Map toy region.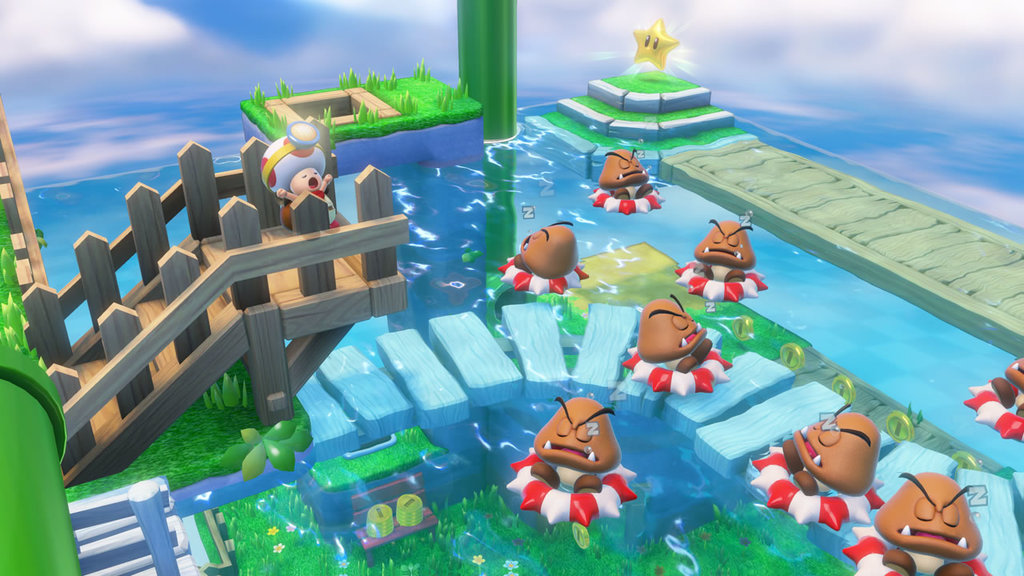
Mapped to BBox(620, 290, 736, 403).
